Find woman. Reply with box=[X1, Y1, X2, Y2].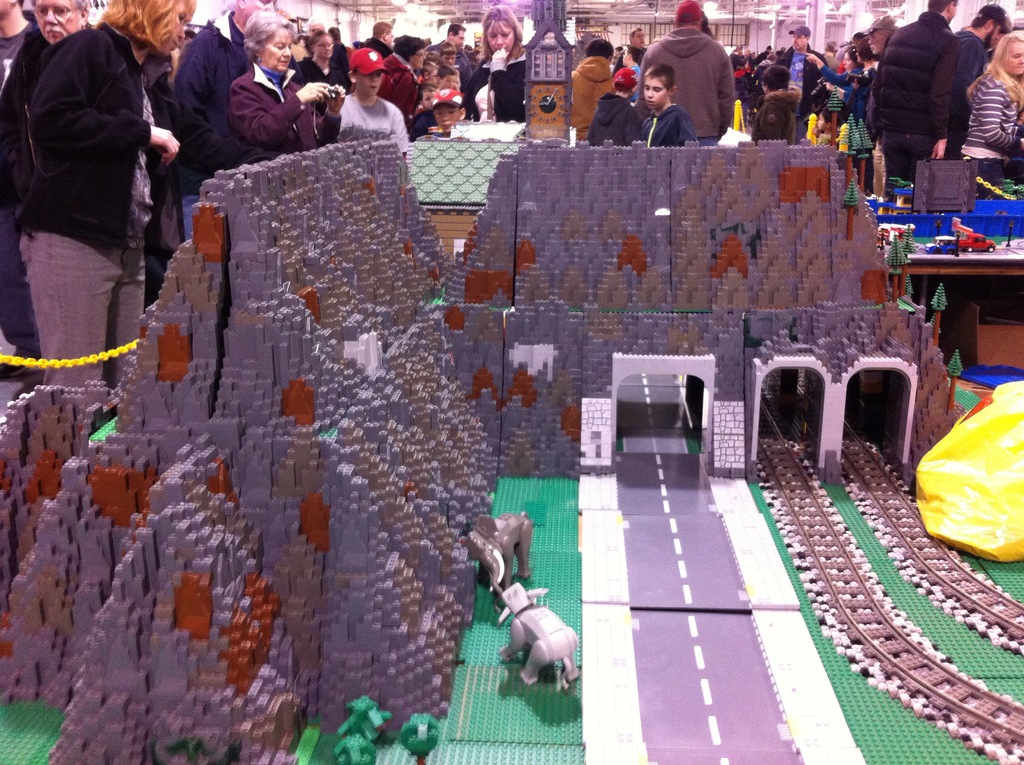
box=[228, 8, 347, 163].
